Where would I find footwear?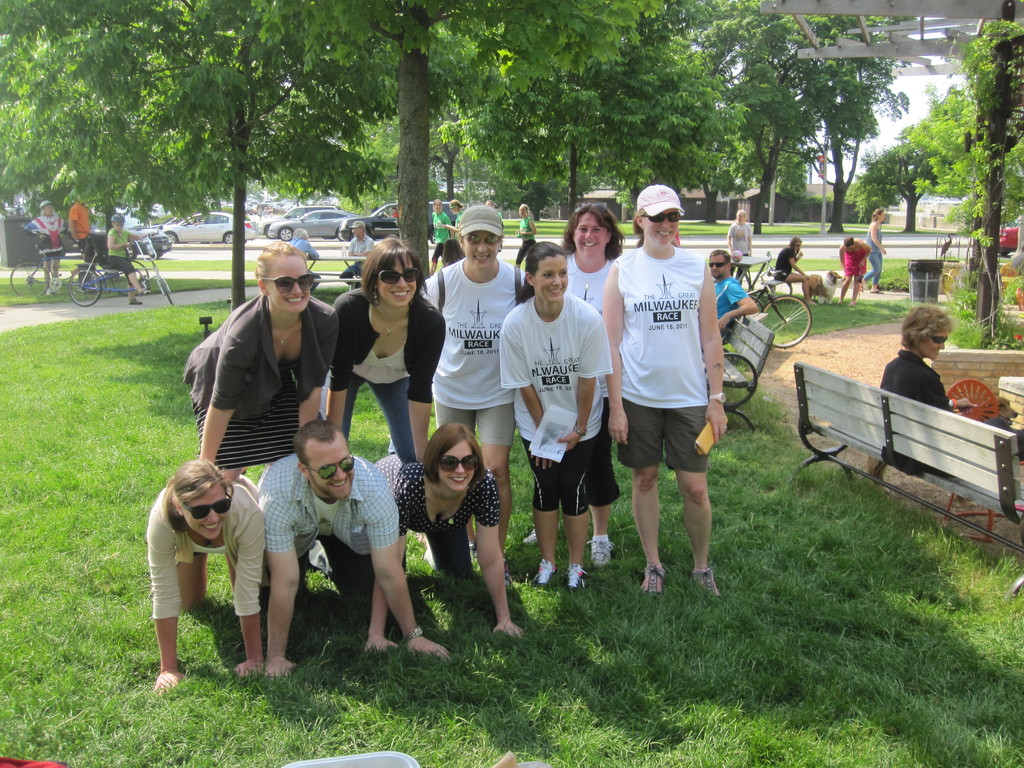
At 567, 566, 586, 593.
